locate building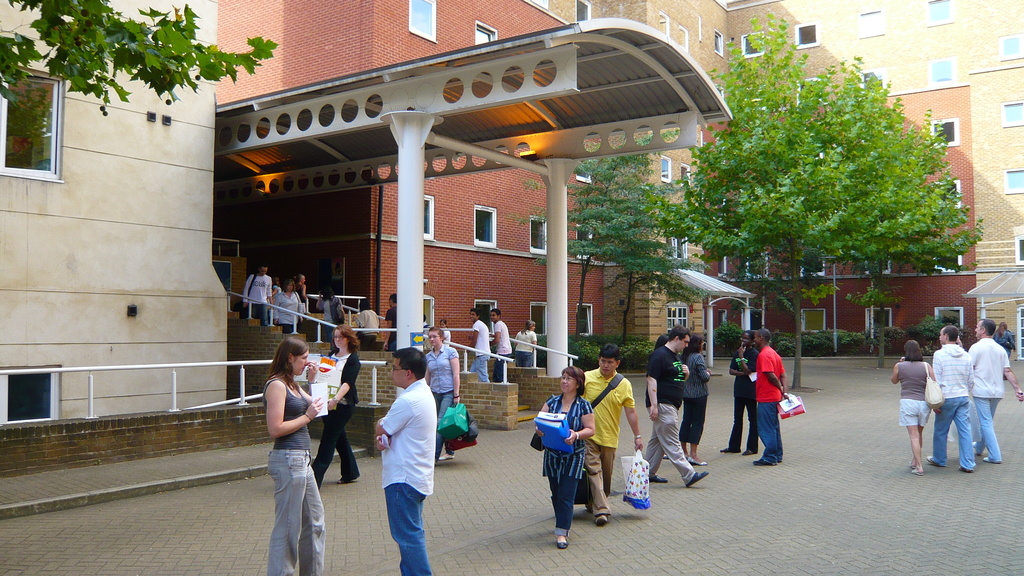
(0, 2, 237, 423)
